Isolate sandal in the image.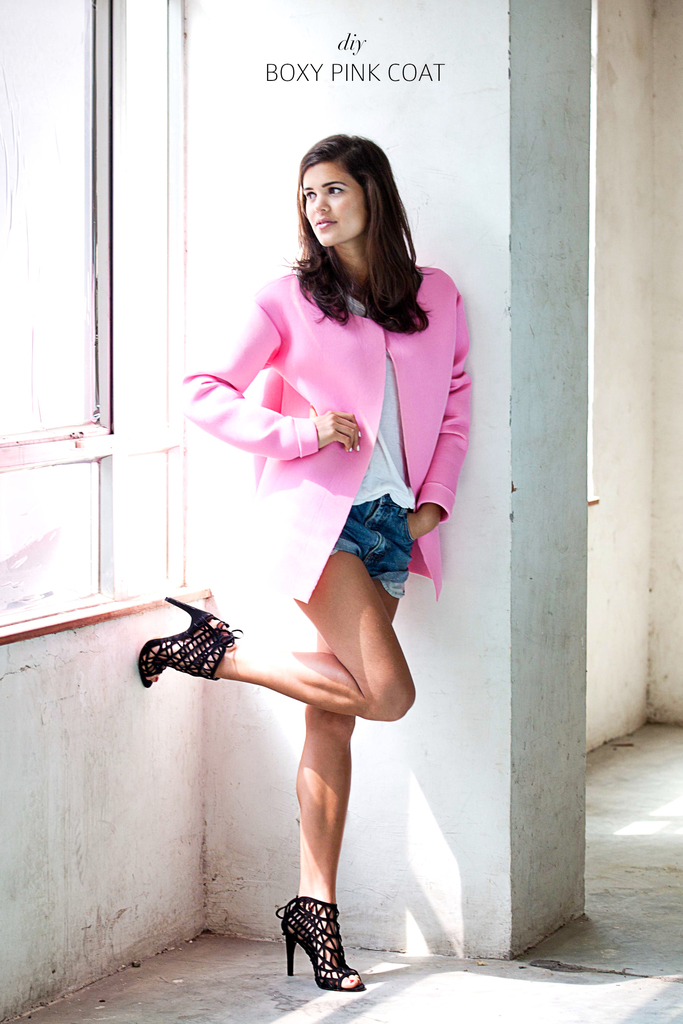
Isolated region: BBox(276, 887, 358, 986).
